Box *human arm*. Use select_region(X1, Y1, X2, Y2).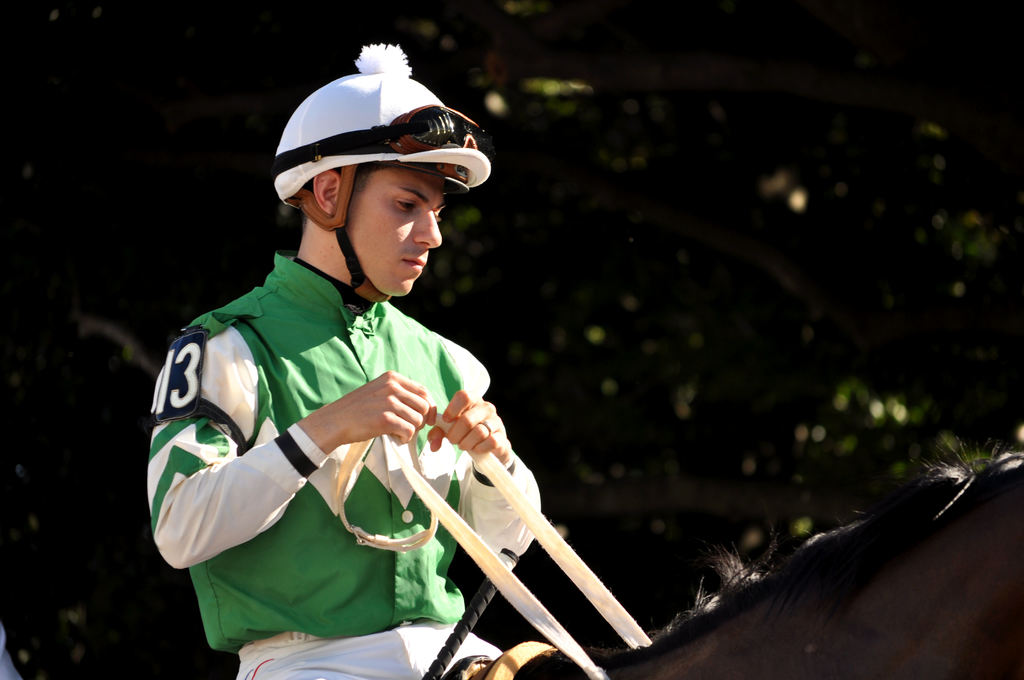
select_region(413, 314, 540, 565).
